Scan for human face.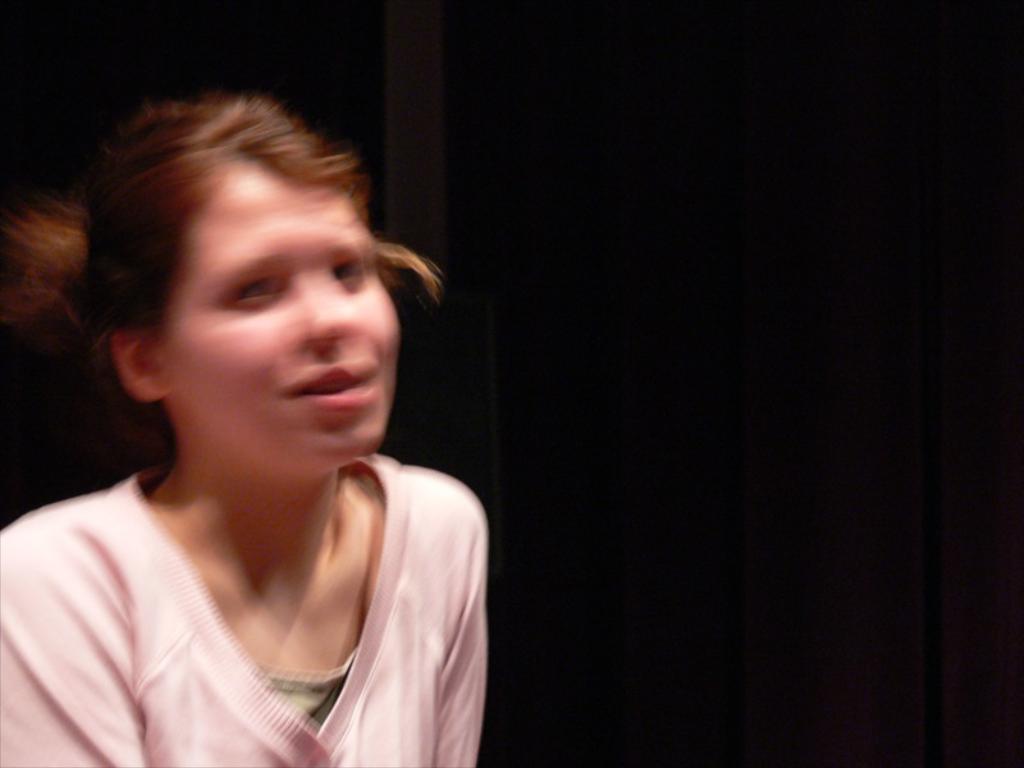
Scan result: left=165, top=165, right=401, bottom=466.
